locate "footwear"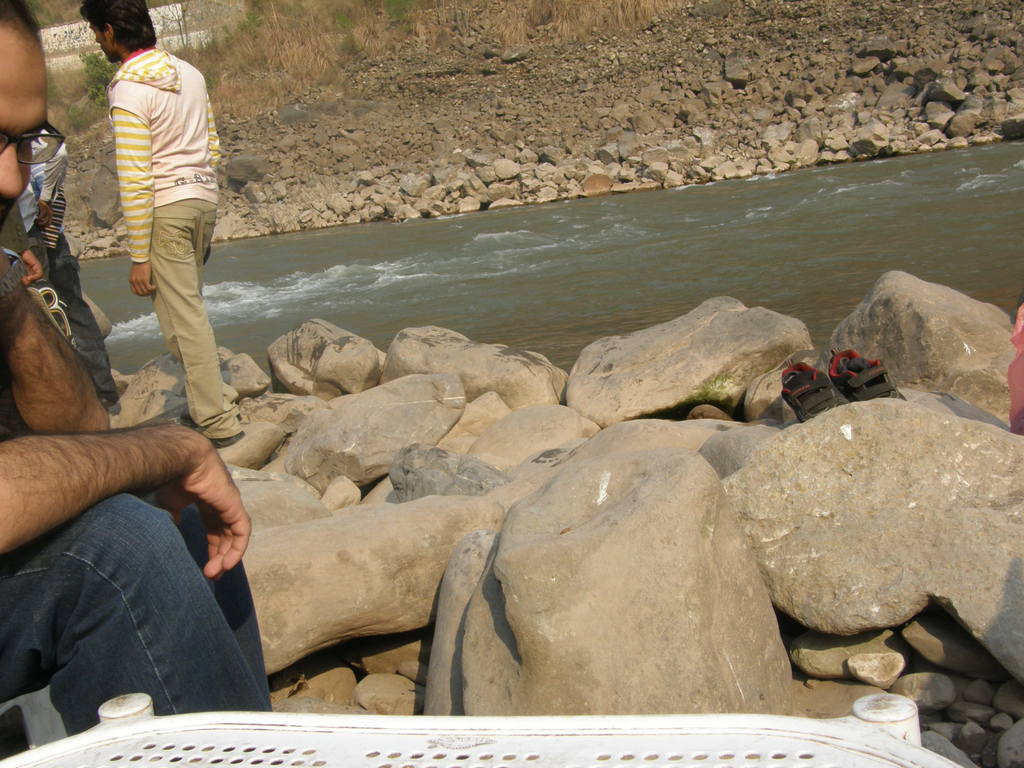
region(829, 342, 913, 411)
